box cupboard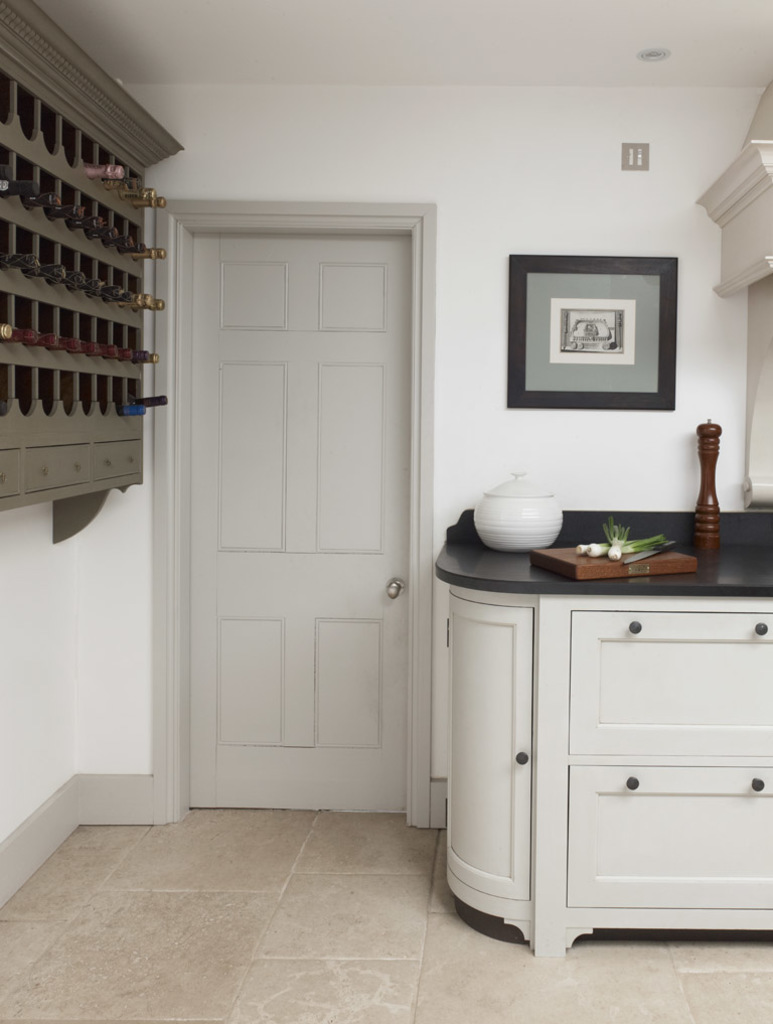
(416, 518, 770, 975)
